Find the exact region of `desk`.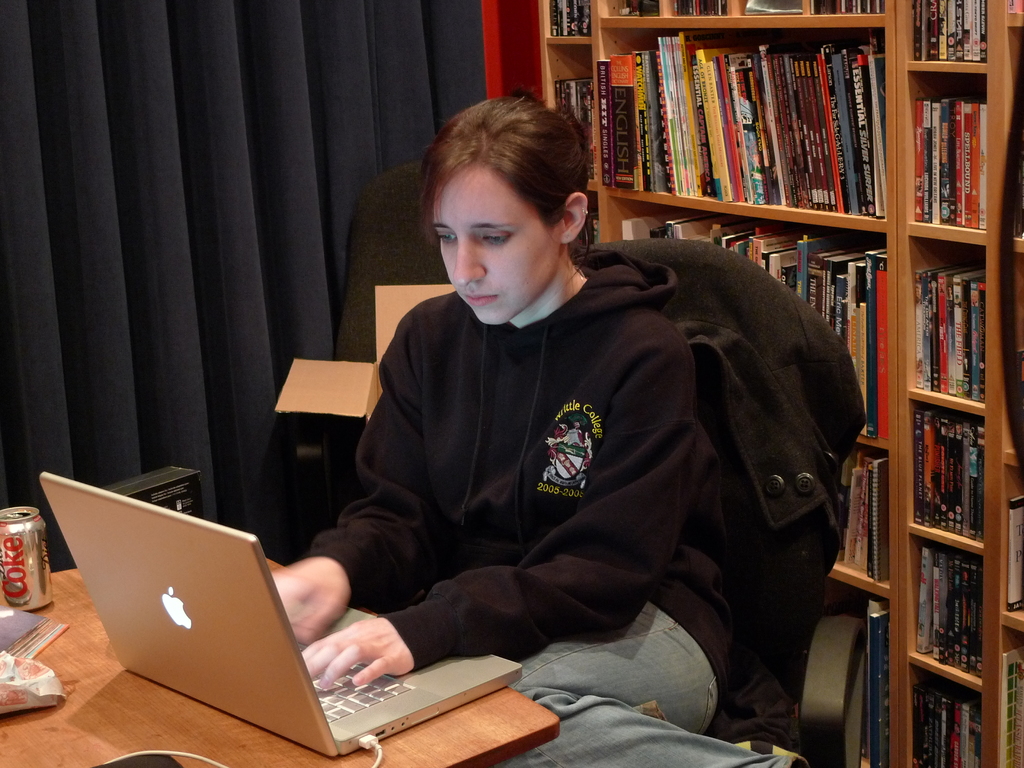
Exact region: 0/567/557/767.
